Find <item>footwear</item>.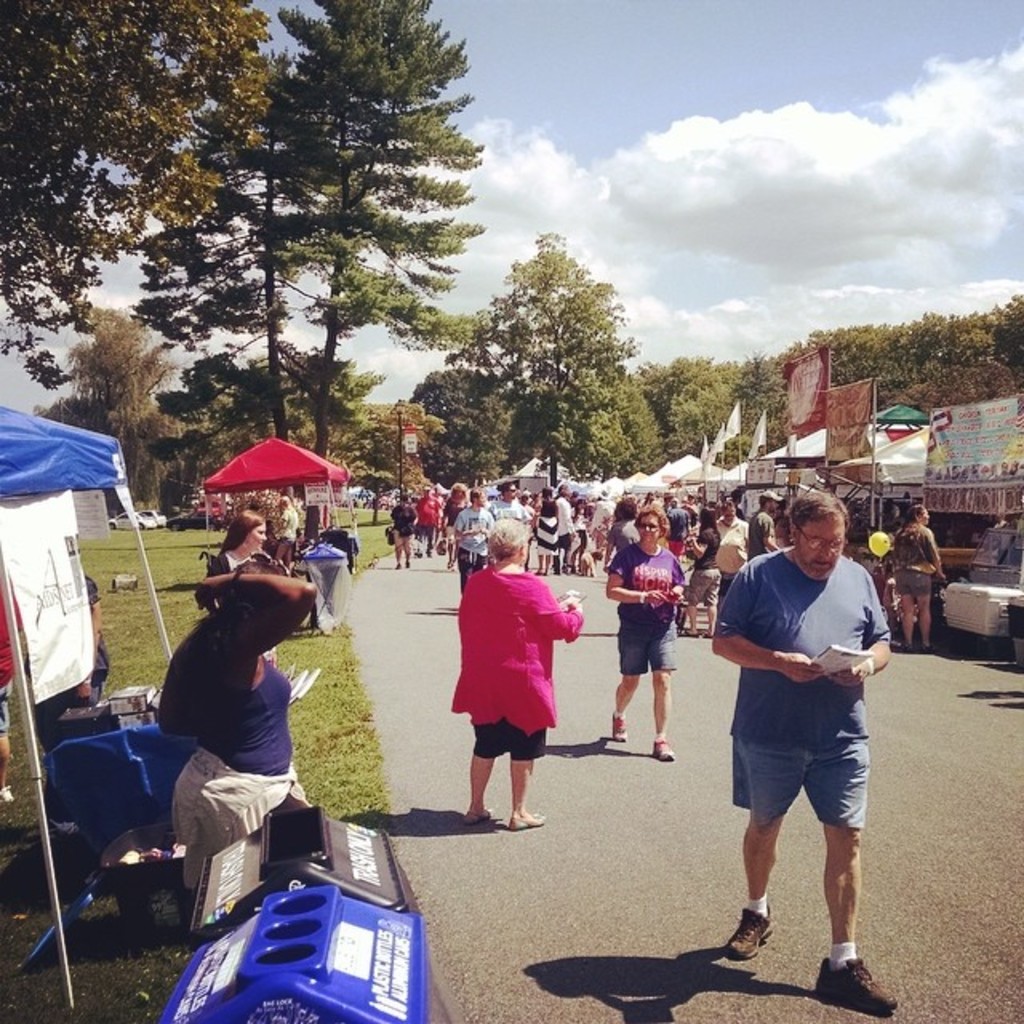
box(651, 736, 677, 755).
